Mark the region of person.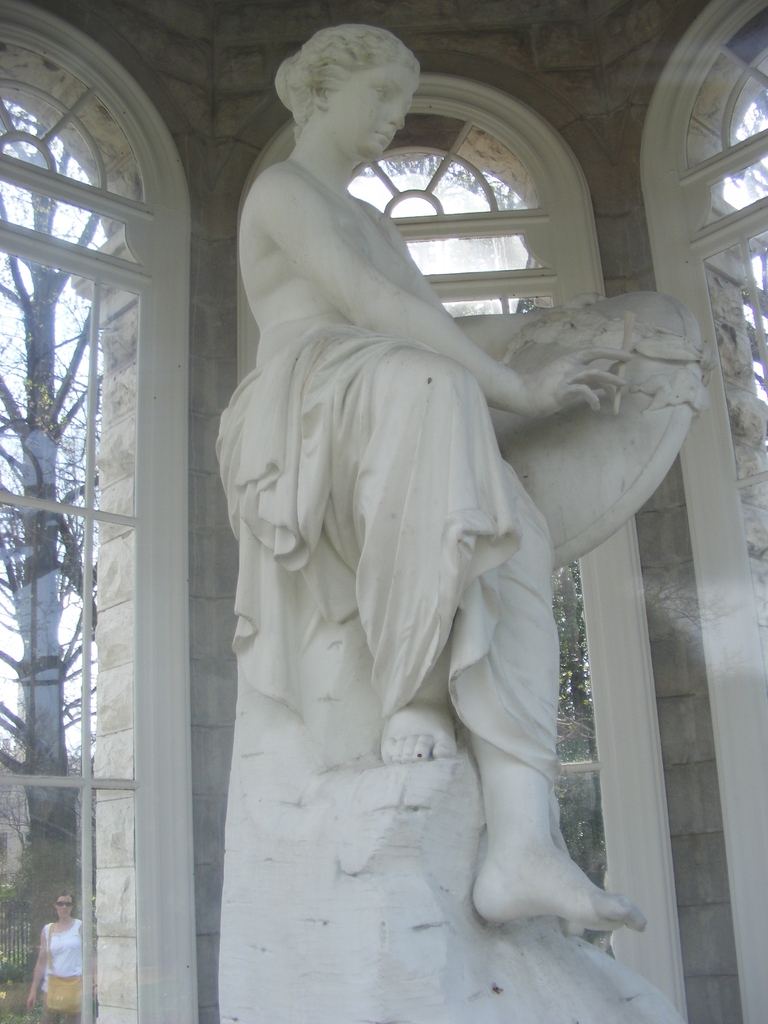
Region: (left=208, top=77, right=615, bottom=966).
